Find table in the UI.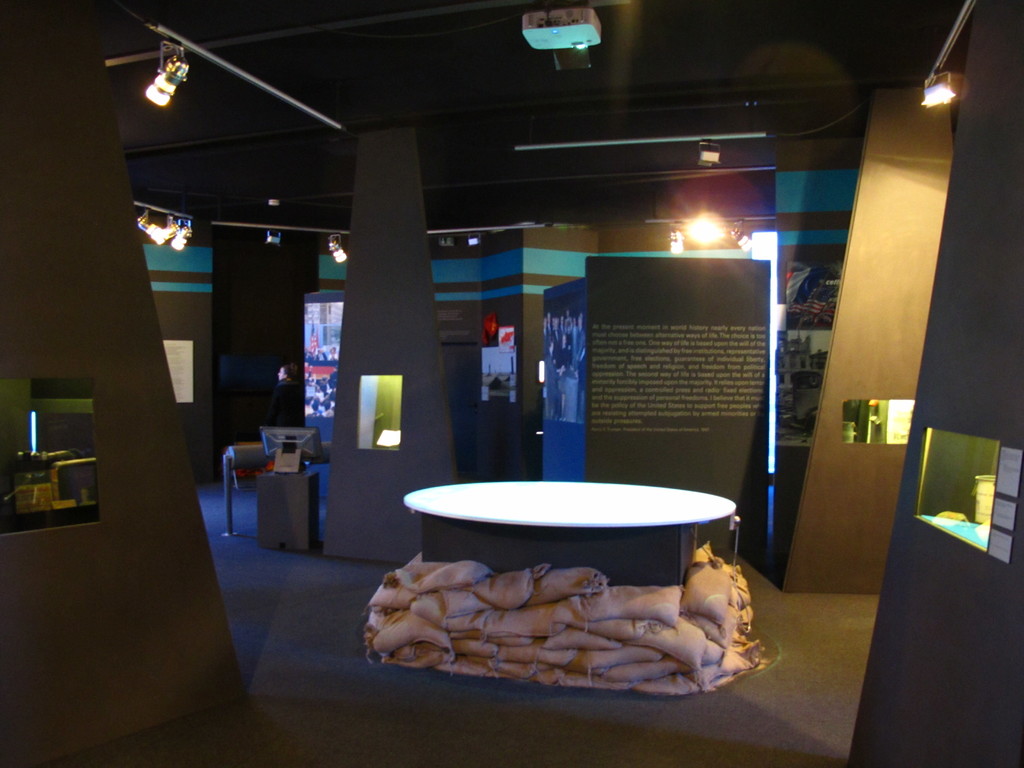
UI element at {"left": 255, "top": 472, "right": 318, "bottom": 557}.
